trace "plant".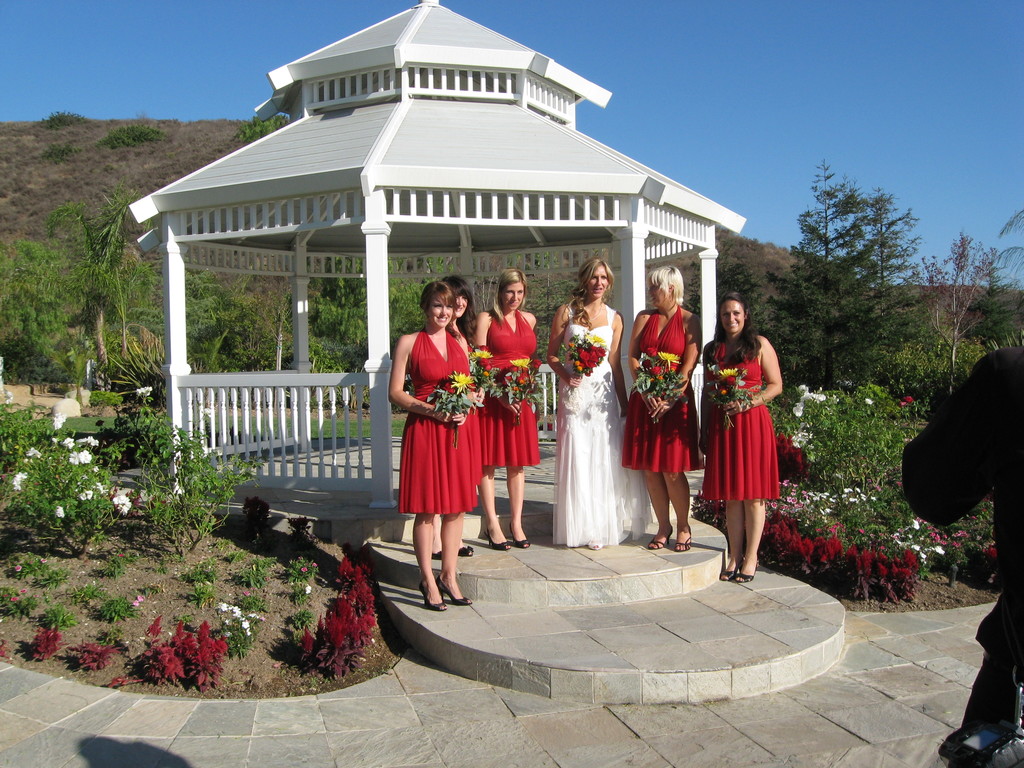
Traced to 68/585/109/610.
